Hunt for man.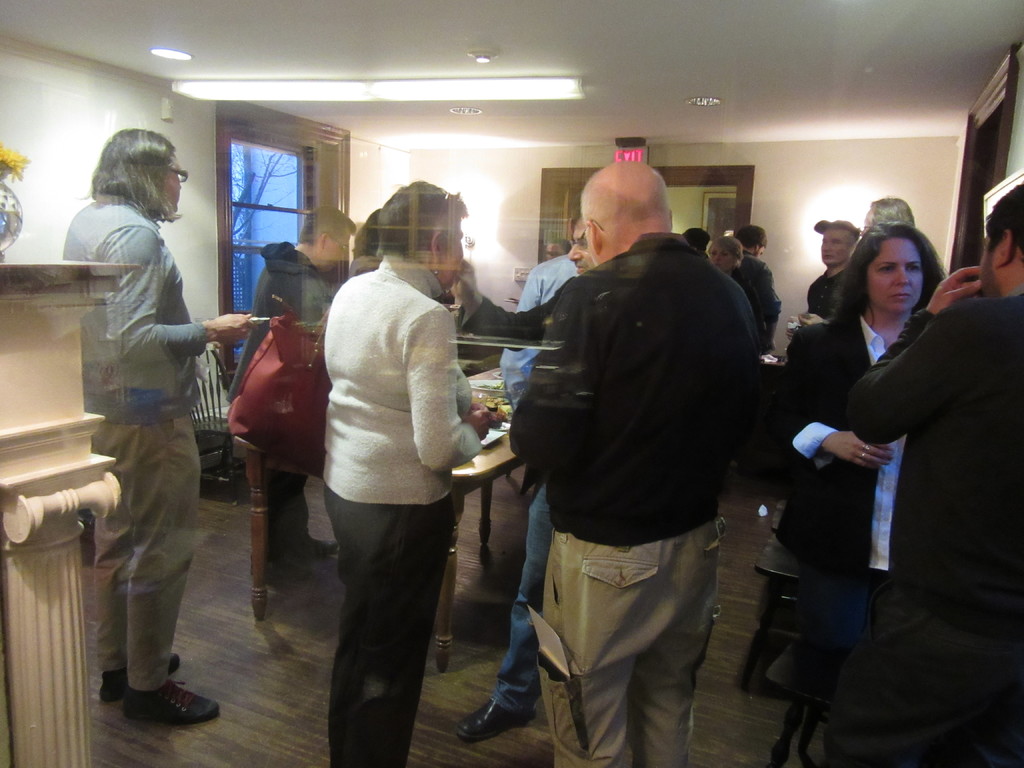
Hunted down at l=737, t=225, r=784, b=352.
